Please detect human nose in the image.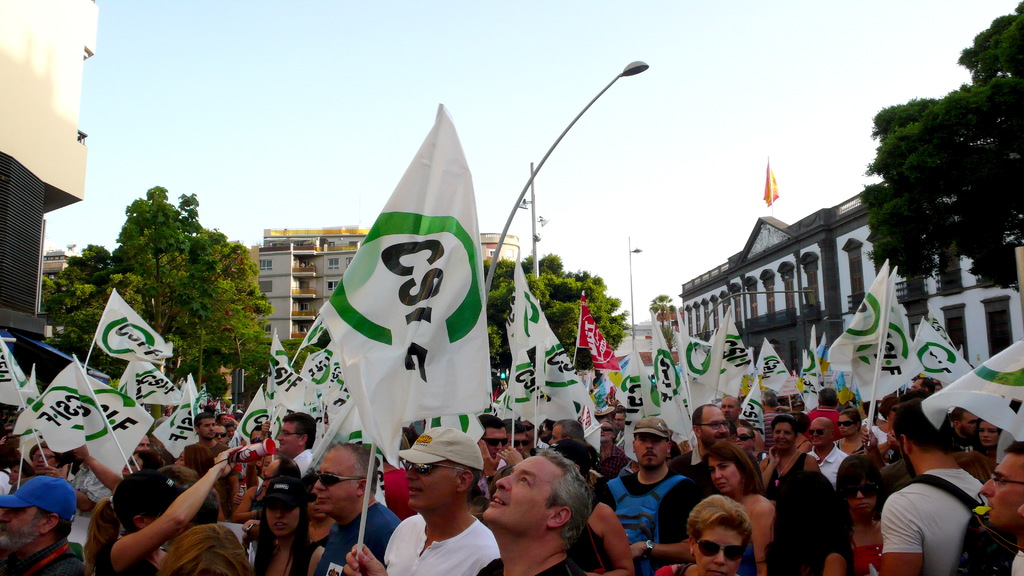
<box>211,426,212,429</box>.
